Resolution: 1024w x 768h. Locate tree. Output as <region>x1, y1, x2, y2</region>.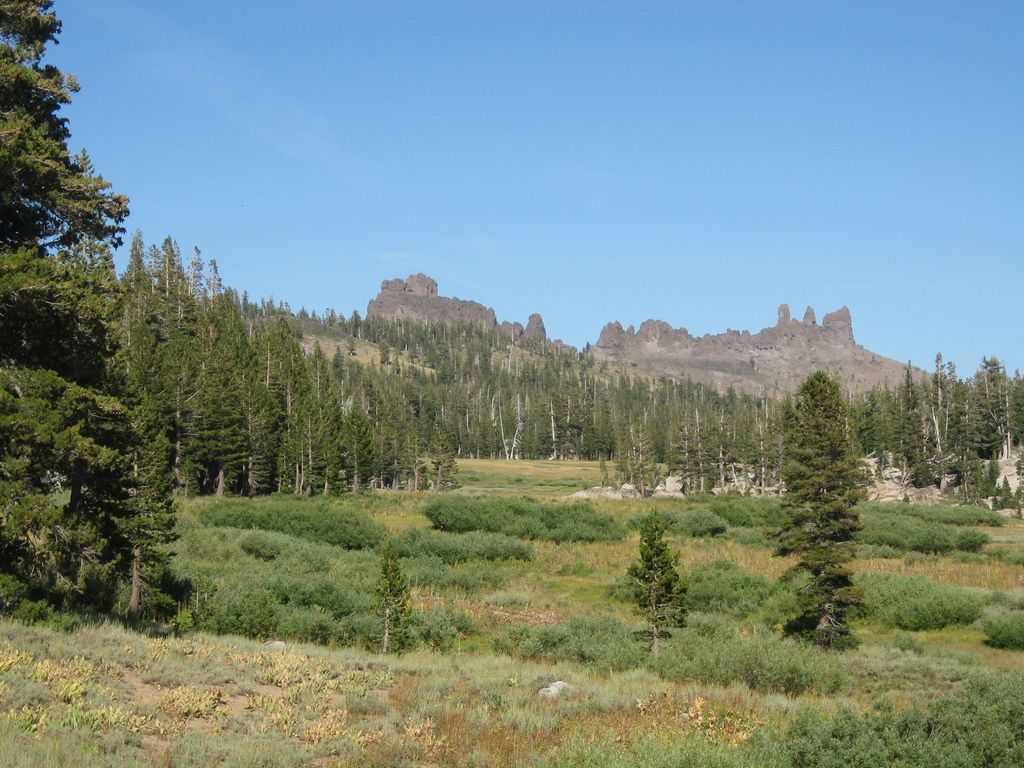
<region>622, 514, 689, 658</region>.
